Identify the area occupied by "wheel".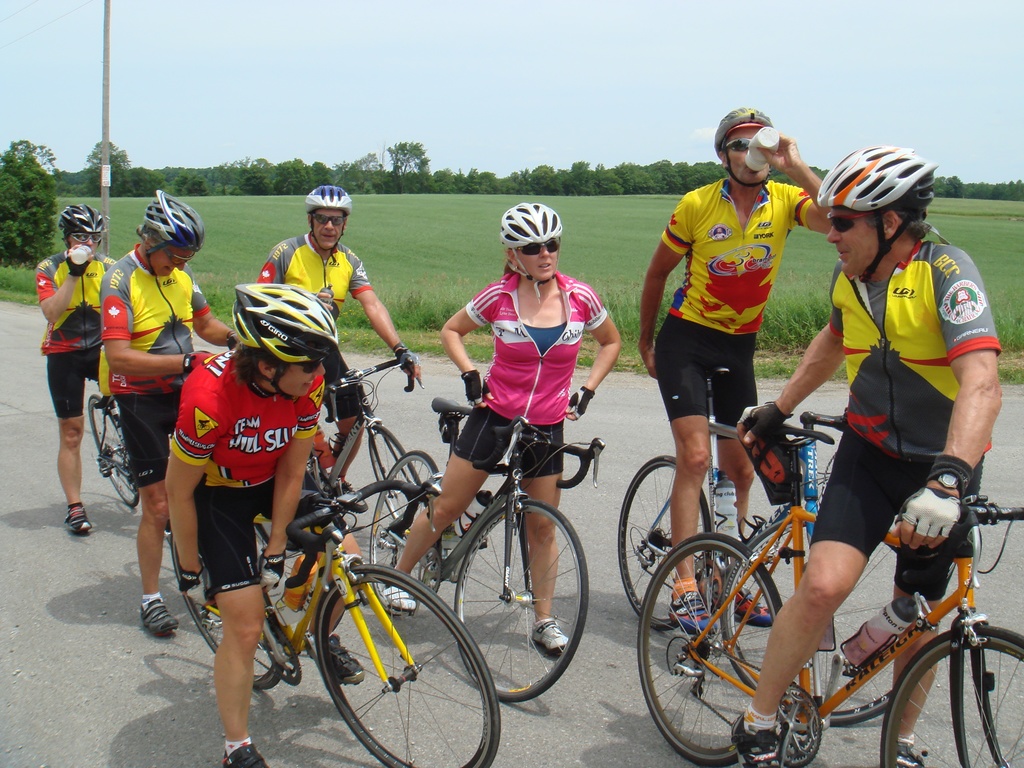
Area: [left=717, top=512, right=900, bottom=728].
